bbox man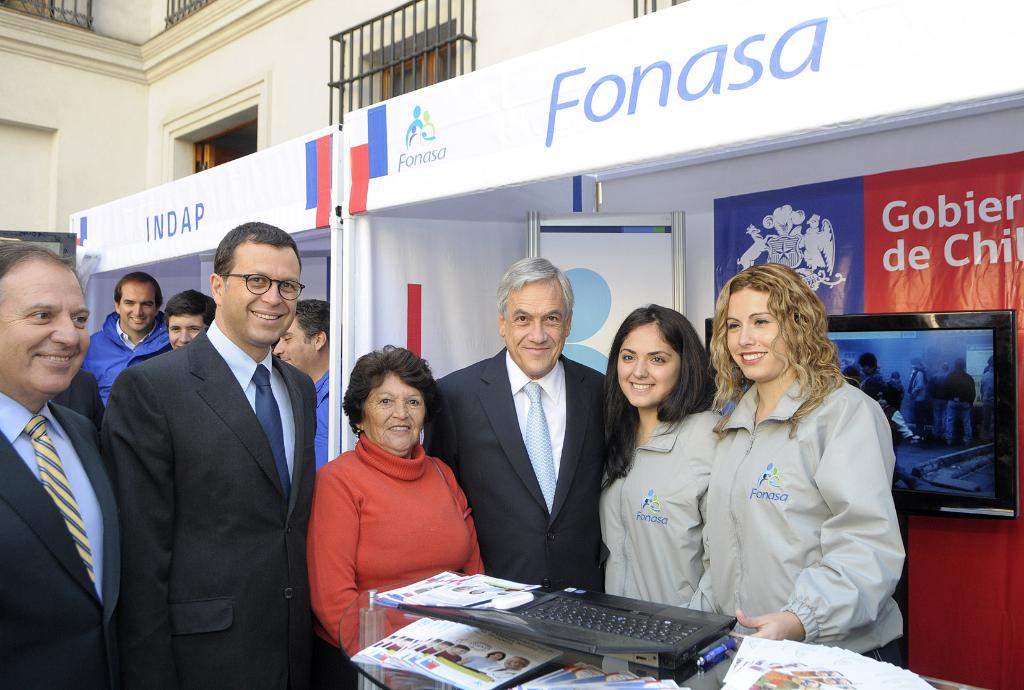
bbox=(274, 300, 334, 468)
